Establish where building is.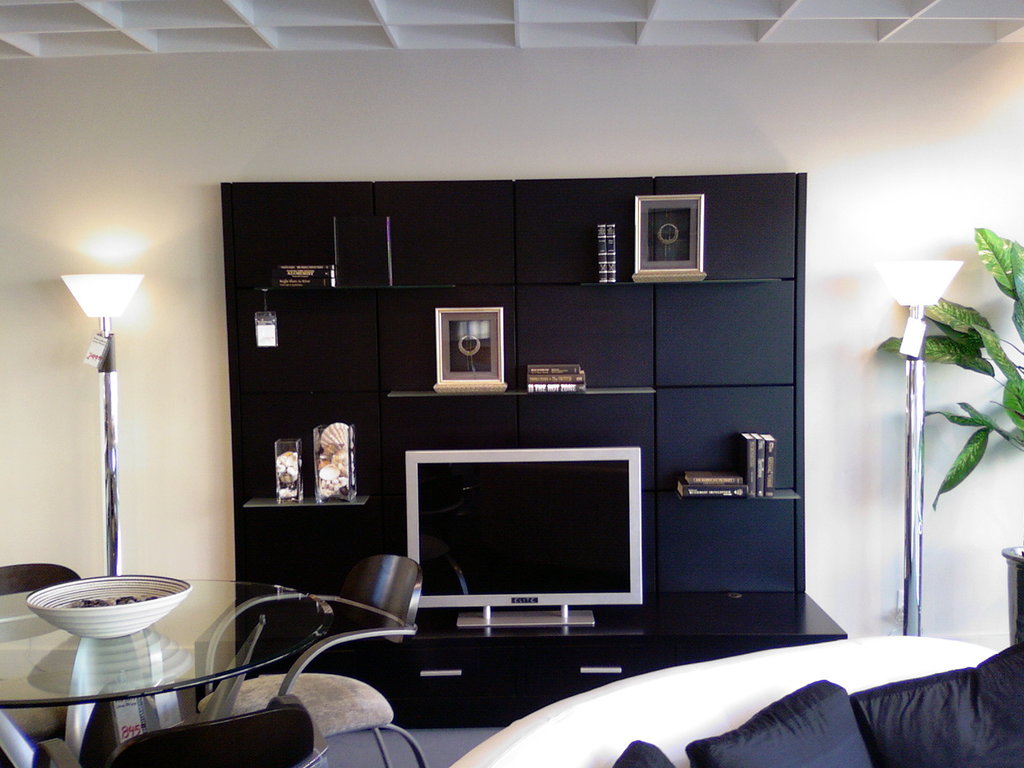
Established at BBox(0, 0, 1023, 767).
